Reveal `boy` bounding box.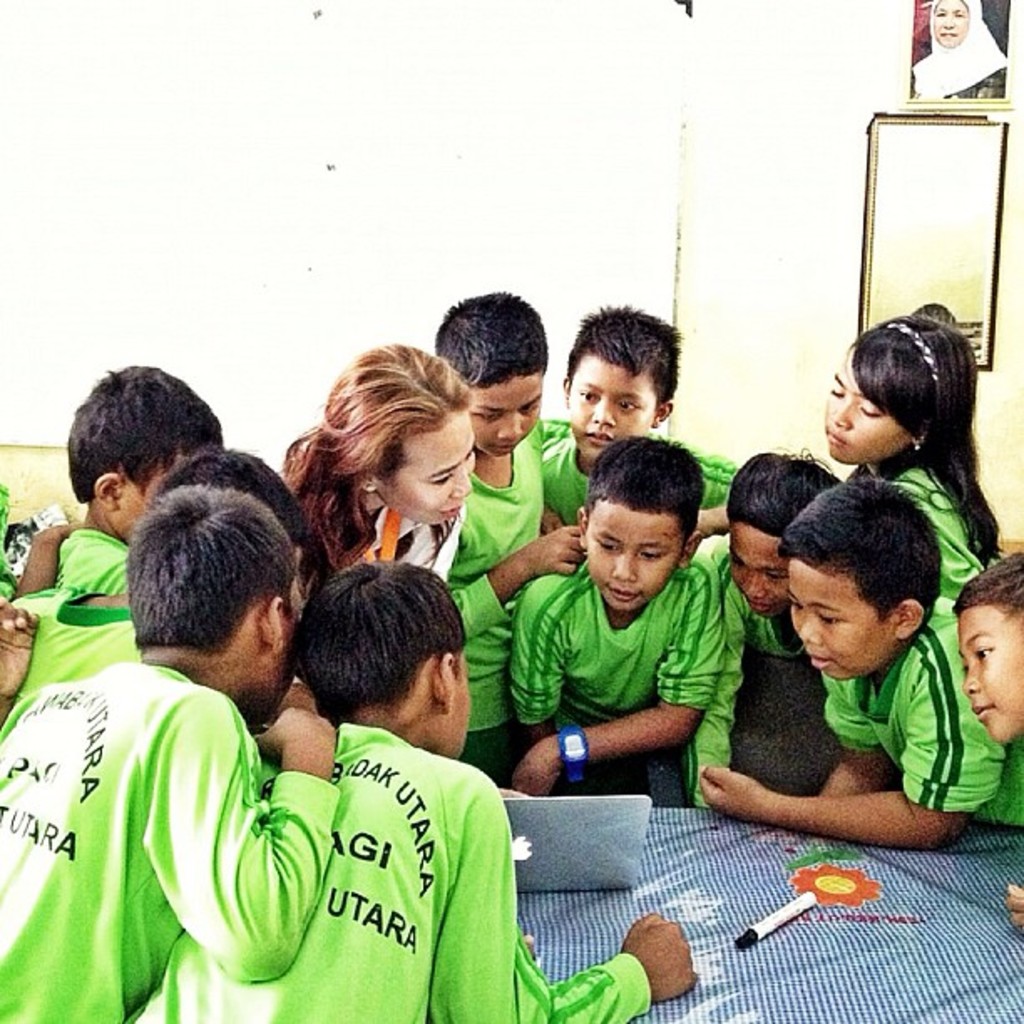
Revealed: select_region(539, 303, 740, 537).
